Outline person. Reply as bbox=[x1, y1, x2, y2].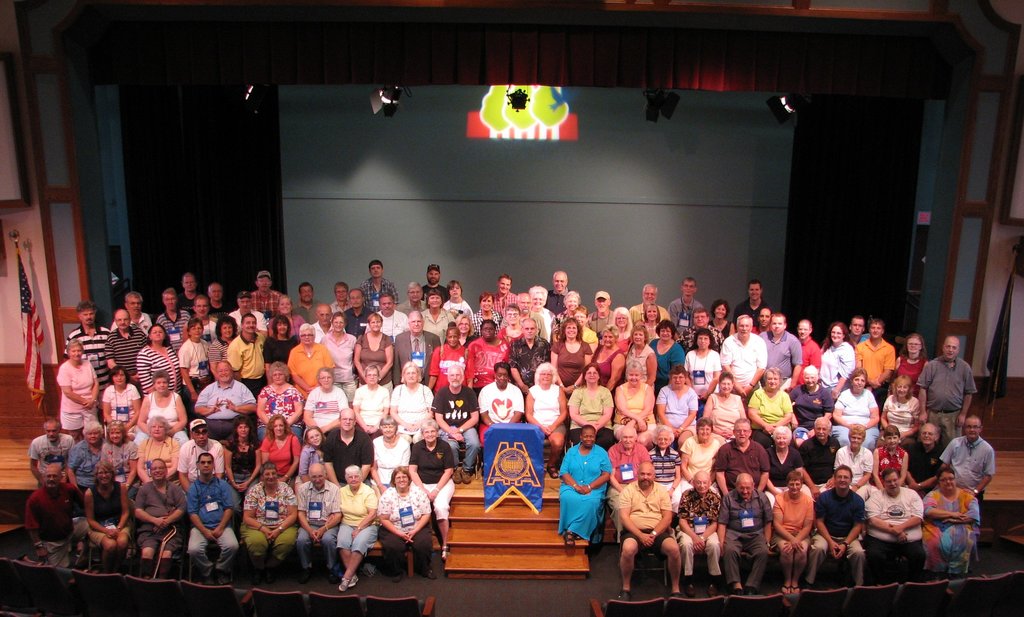
bbox=[239, 461, 299, 583].
